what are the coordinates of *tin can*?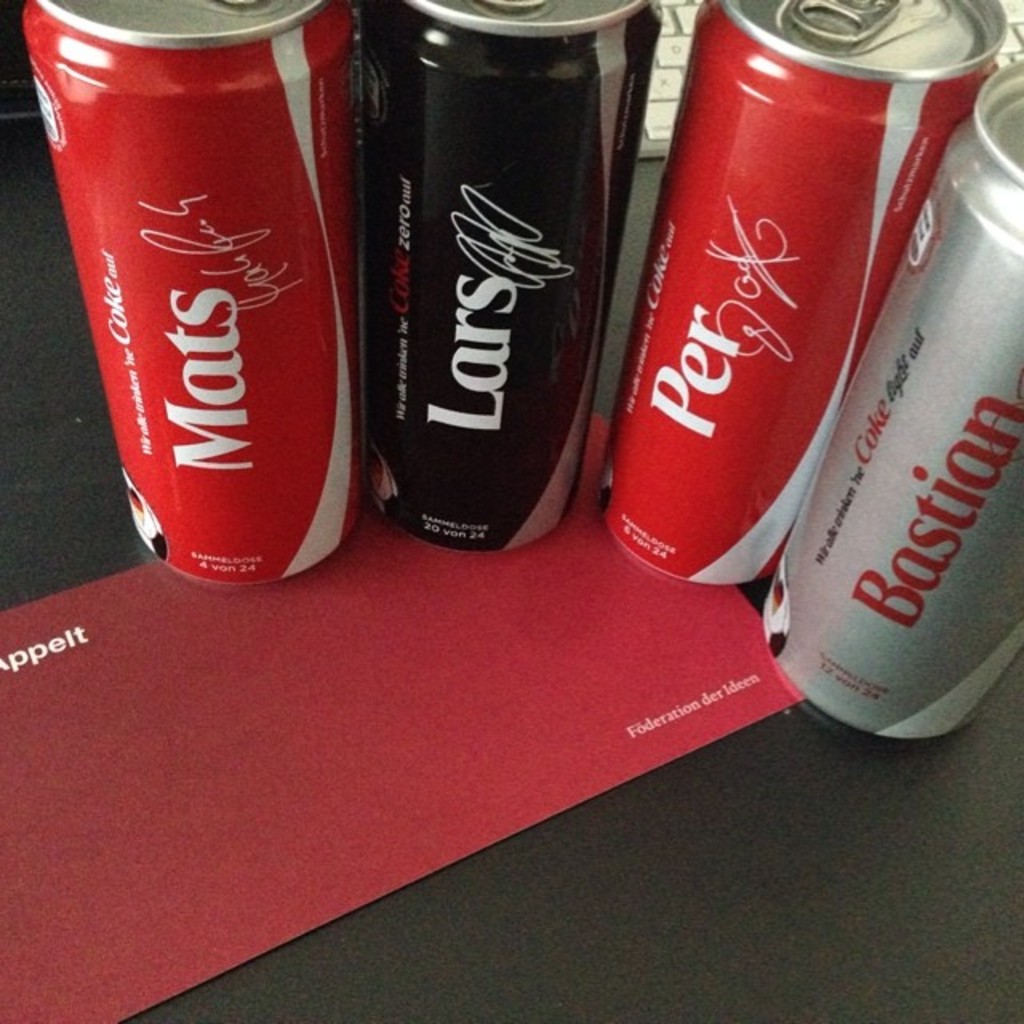
<box>354,0,662,552</box>.
